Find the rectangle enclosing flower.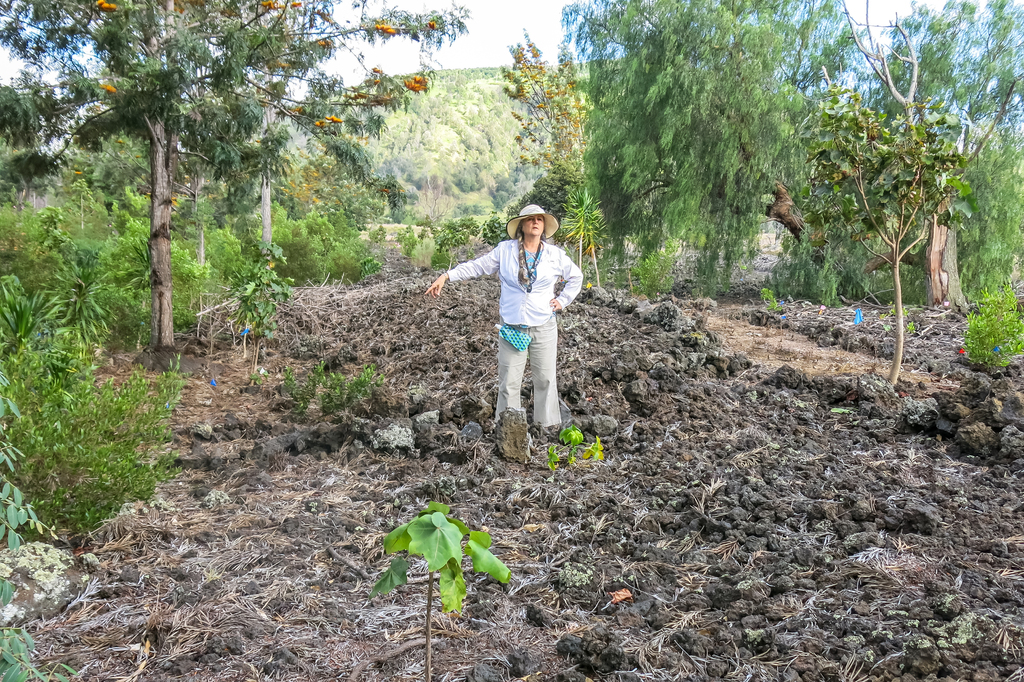
pyautogui.locateOnScreen(584, 279, 593, 291).
